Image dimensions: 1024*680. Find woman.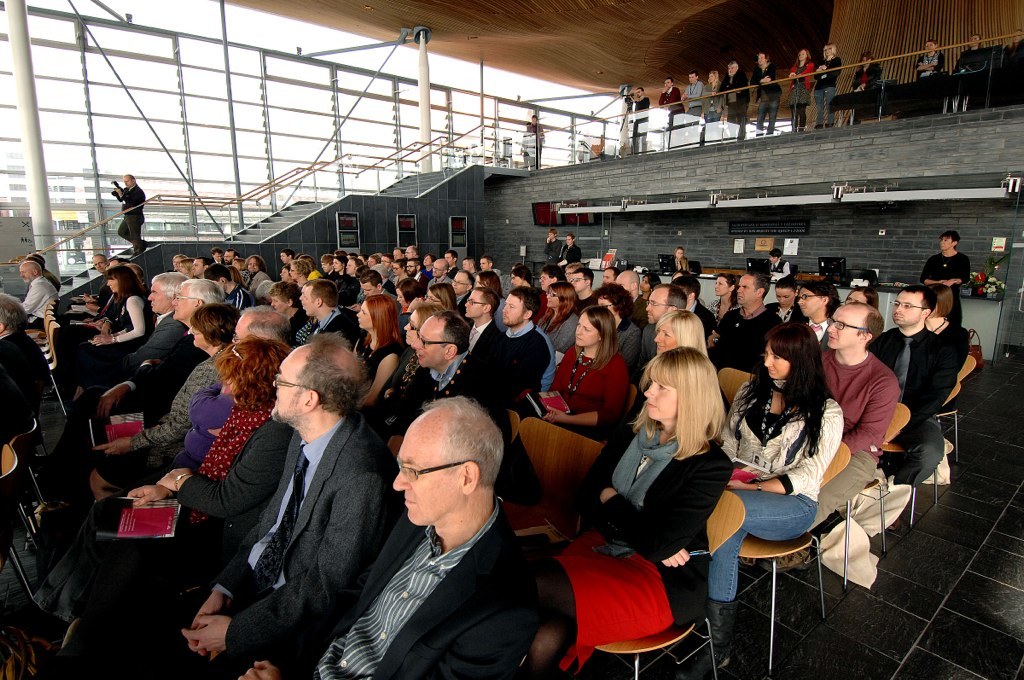
(left=648, top=313, right=713, bottom=359).
